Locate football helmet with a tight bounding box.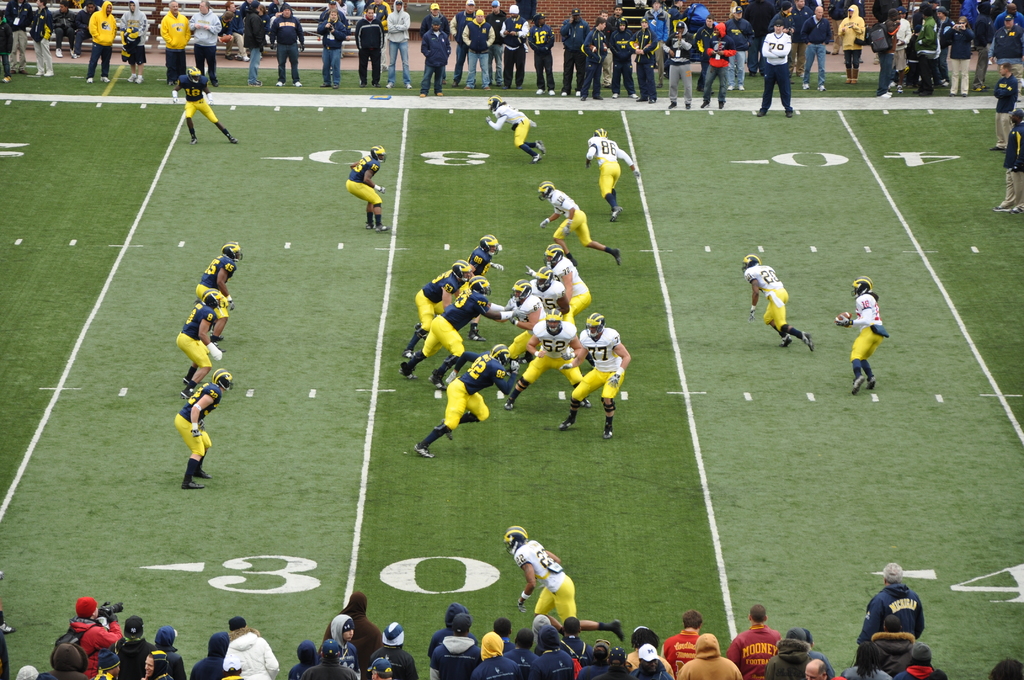
{"left": 742, "top": 253, "right": 758, "bottom": 269}.
